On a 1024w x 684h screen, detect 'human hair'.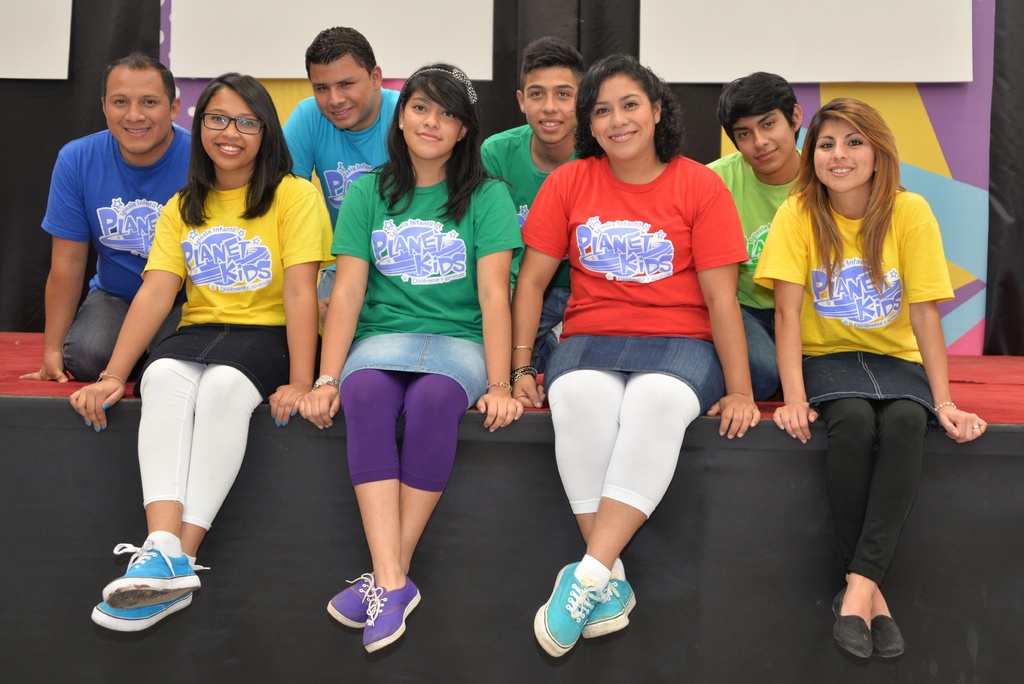
box=[711, 70, 801, 127].
